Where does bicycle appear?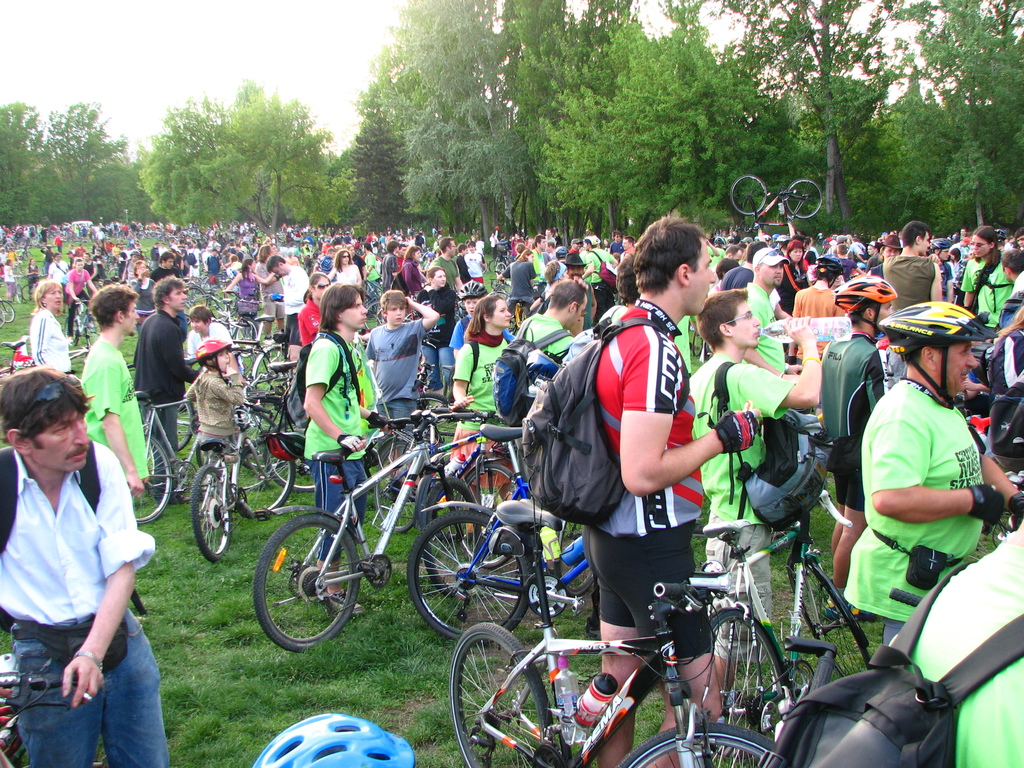
Appears at [414, 367, 455, 462].
